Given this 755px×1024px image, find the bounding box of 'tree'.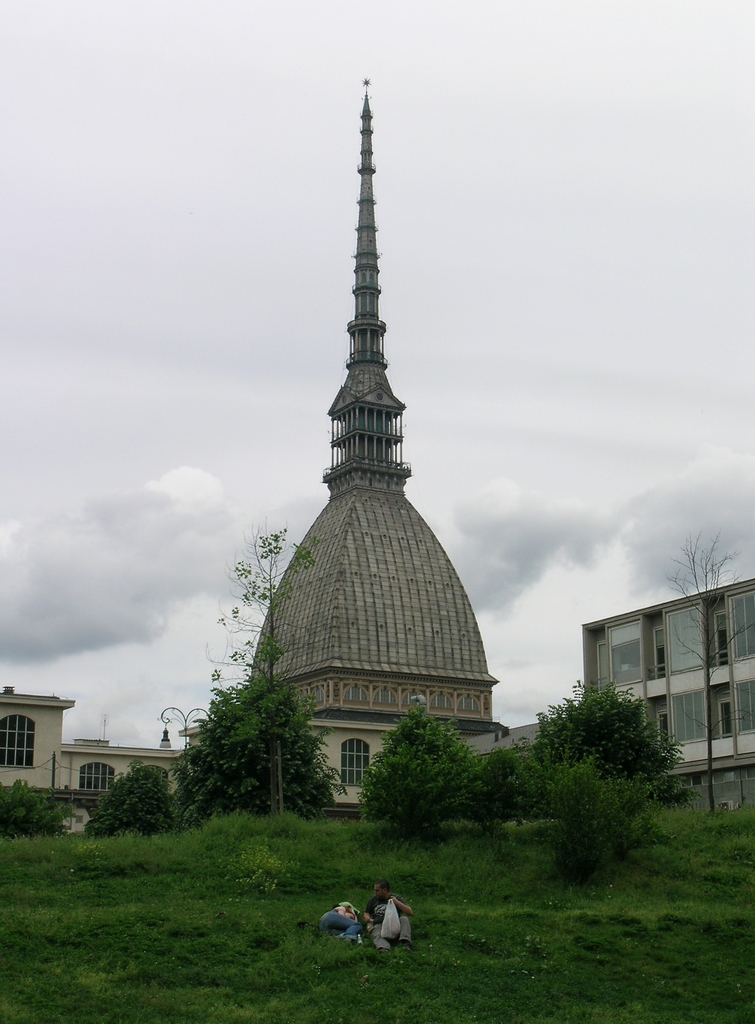
(x1=664, y1=524, x2=754, y2=819).
